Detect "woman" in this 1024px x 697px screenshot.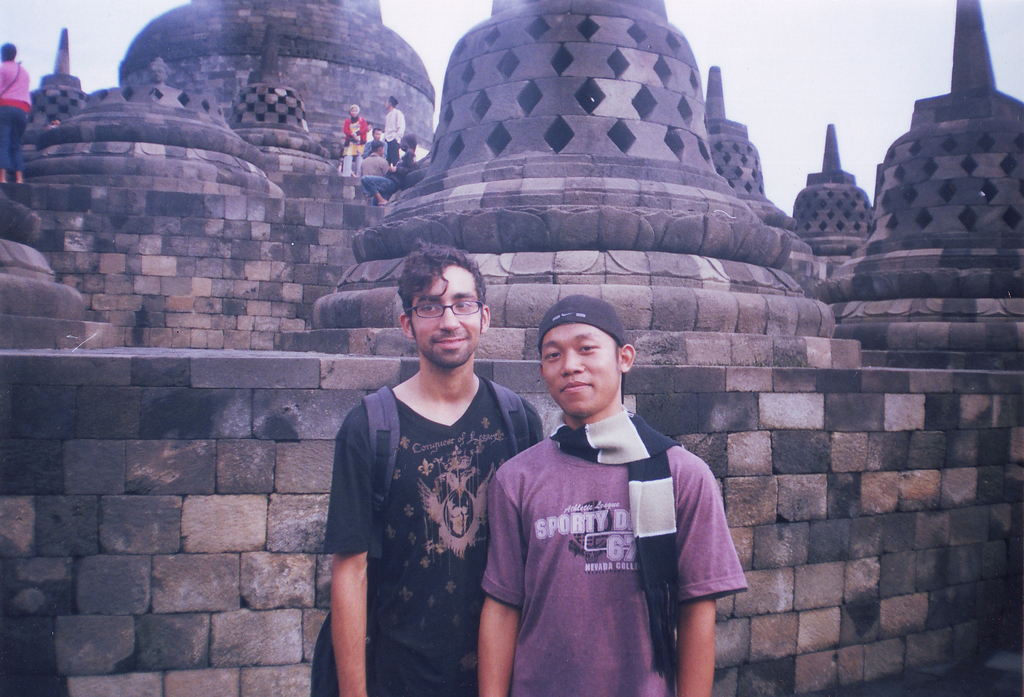
Detection: (left=0, top=47, right=31, bottom=181).
